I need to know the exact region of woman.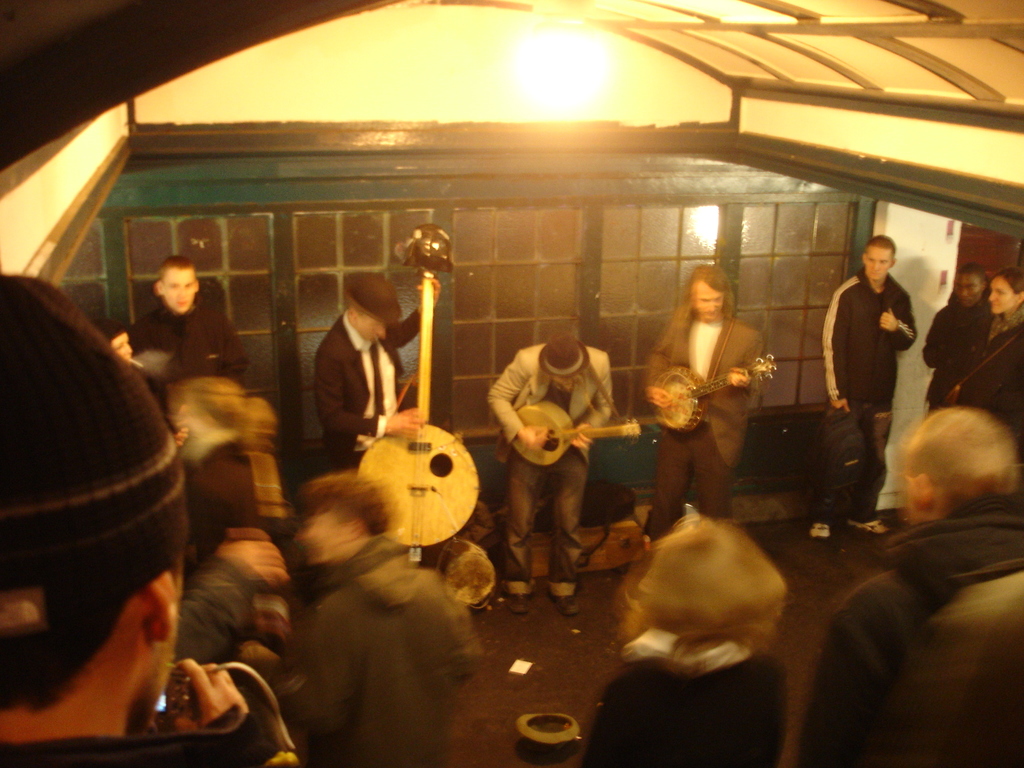
Region: pyautogui.locateOnScreen(948, 268, 1023, 463).
